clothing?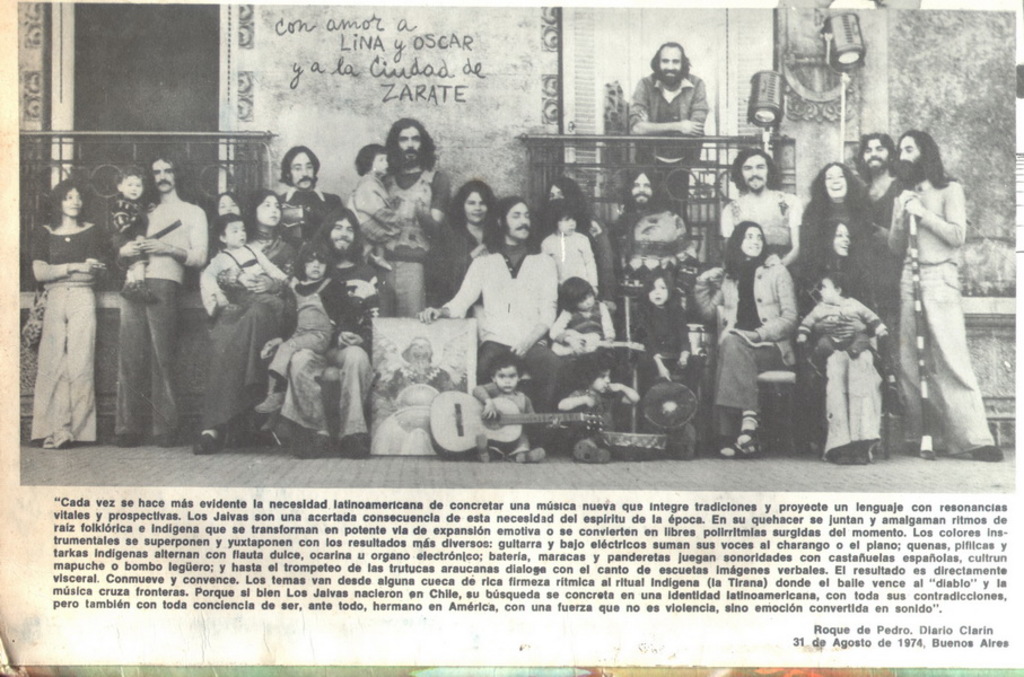
bbox=[780, 253, 868, 307]
